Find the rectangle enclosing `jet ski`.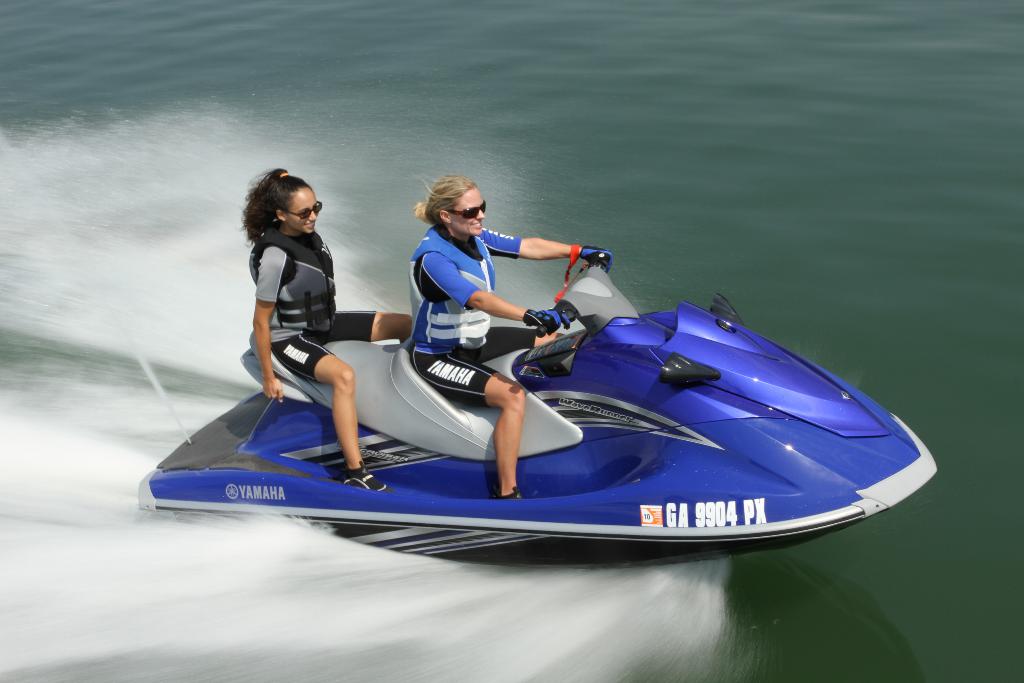
l=139, t=256, r=940, b=571.
